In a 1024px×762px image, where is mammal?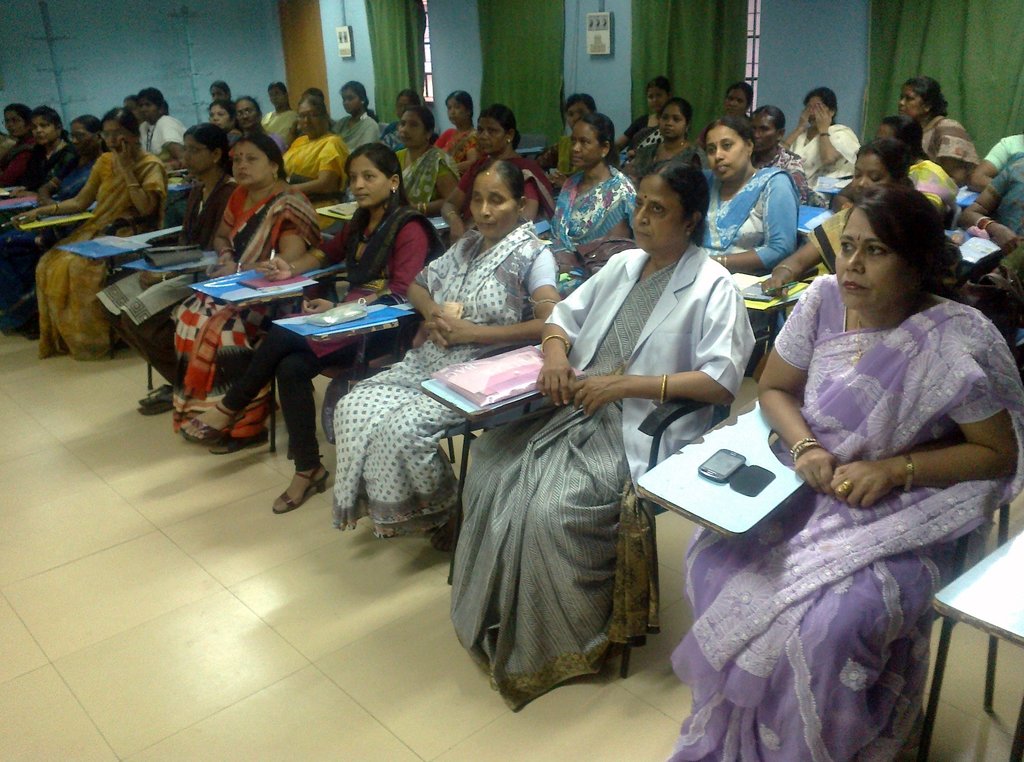
(x1=884, y1=117, x2=954, y2=225).
